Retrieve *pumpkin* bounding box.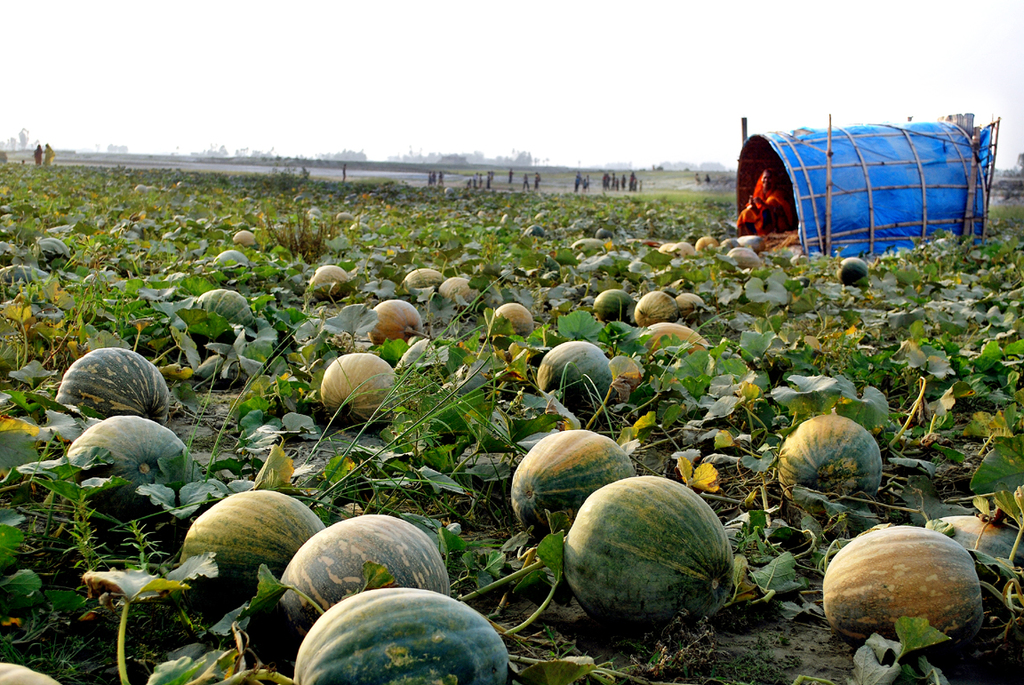
Bounding box: crop(629, 293, 681, 328).
